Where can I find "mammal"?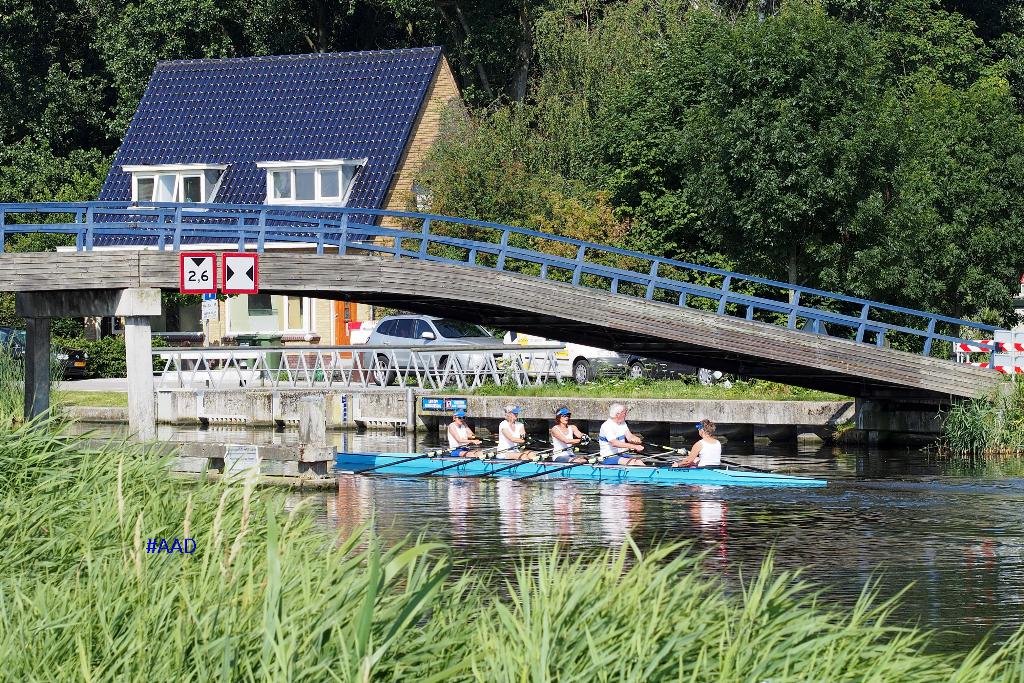
You can find it at select_region(447, 412, 486, 456).
